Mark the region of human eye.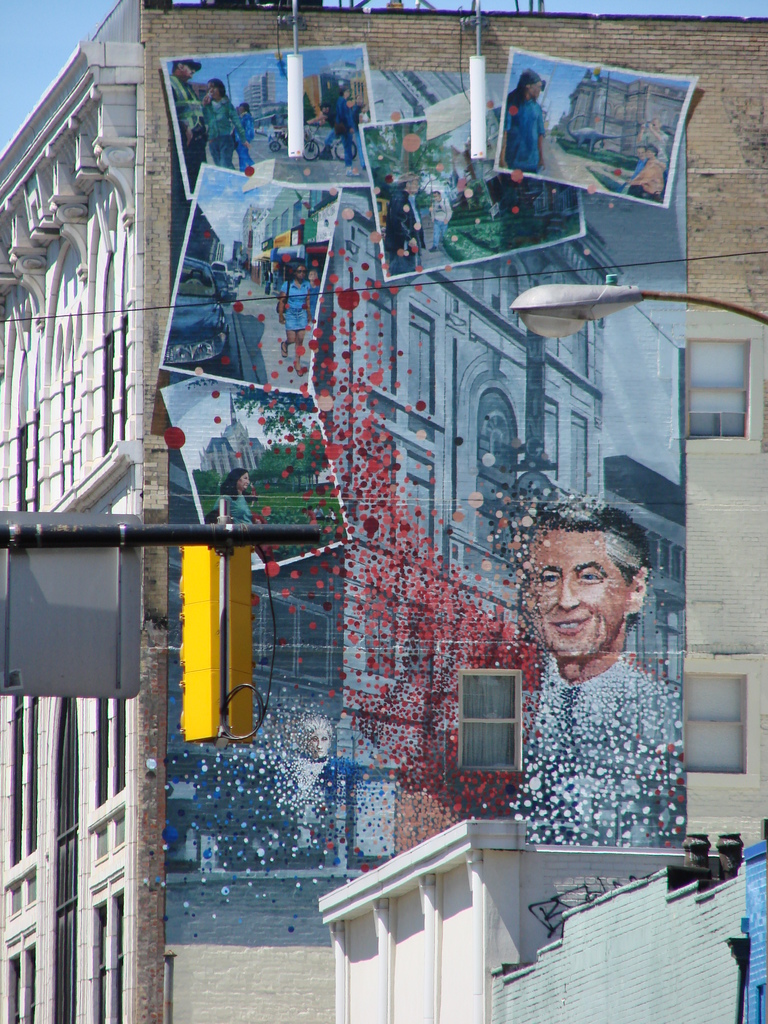
Region: pyautogui.locateOnScreen(577, 568, 603, 589).
